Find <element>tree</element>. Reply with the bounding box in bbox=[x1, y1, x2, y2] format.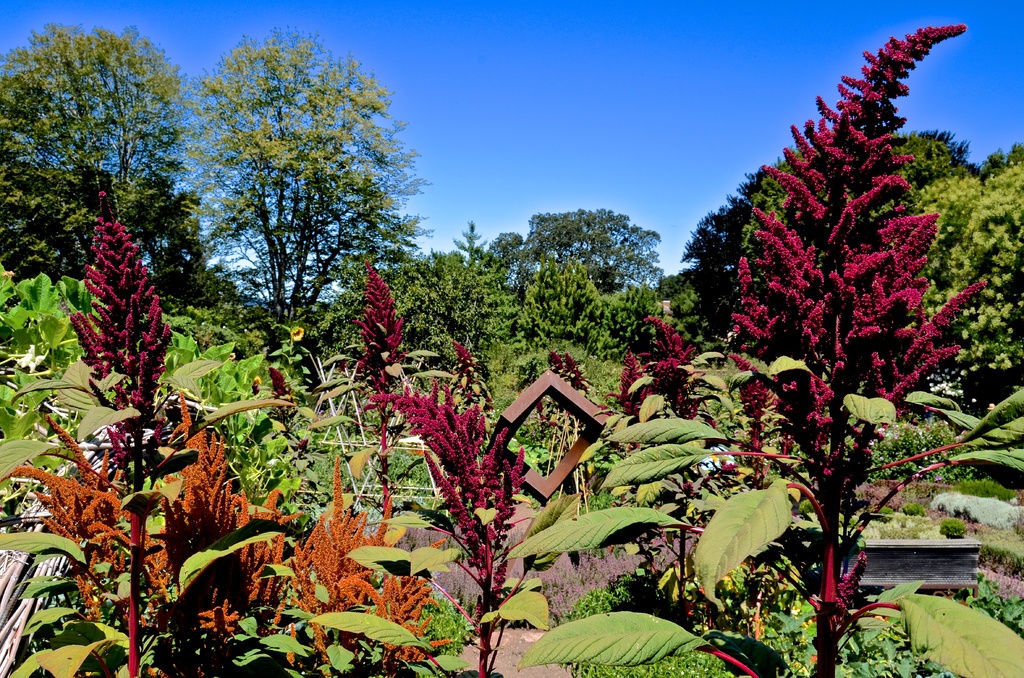
bbox=[175, 44, 436, 387].
